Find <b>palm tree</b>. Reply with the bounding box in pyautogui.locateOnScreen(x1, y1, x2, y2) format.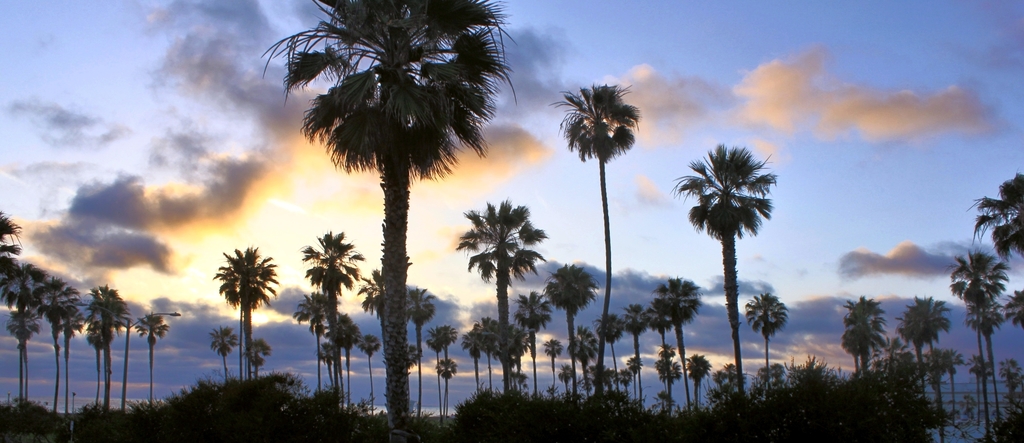
pyautogui.locateOnScreen(263, 0, 514, 424).
